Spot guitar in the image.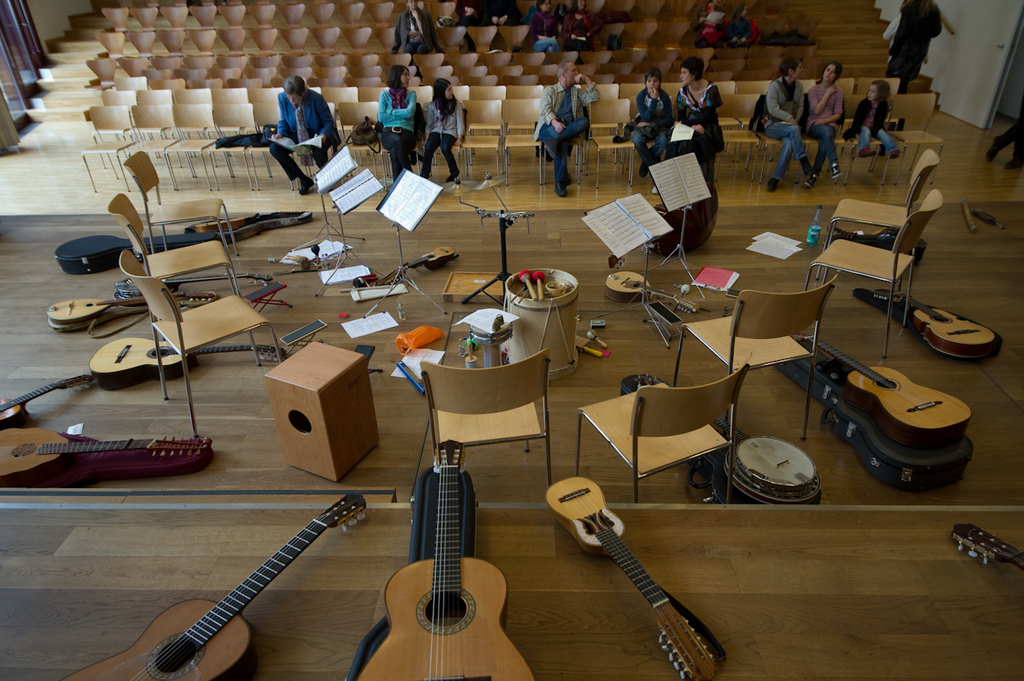
guitar found at rect(952, 519, 1023, 575).
